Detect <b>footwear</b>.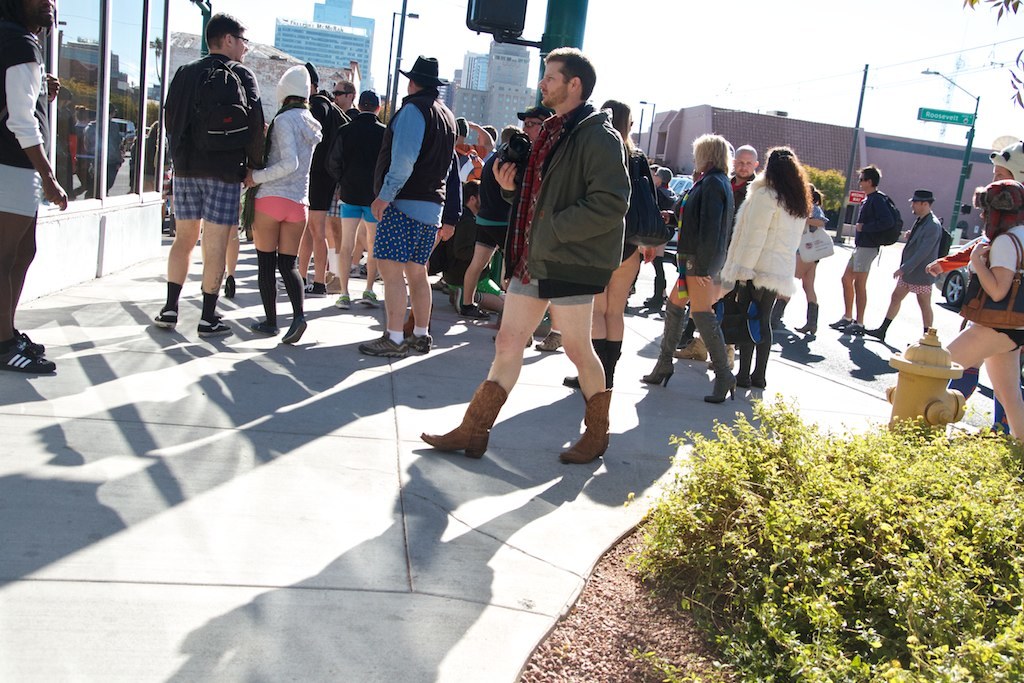
Detected at [3,343,44,376].
